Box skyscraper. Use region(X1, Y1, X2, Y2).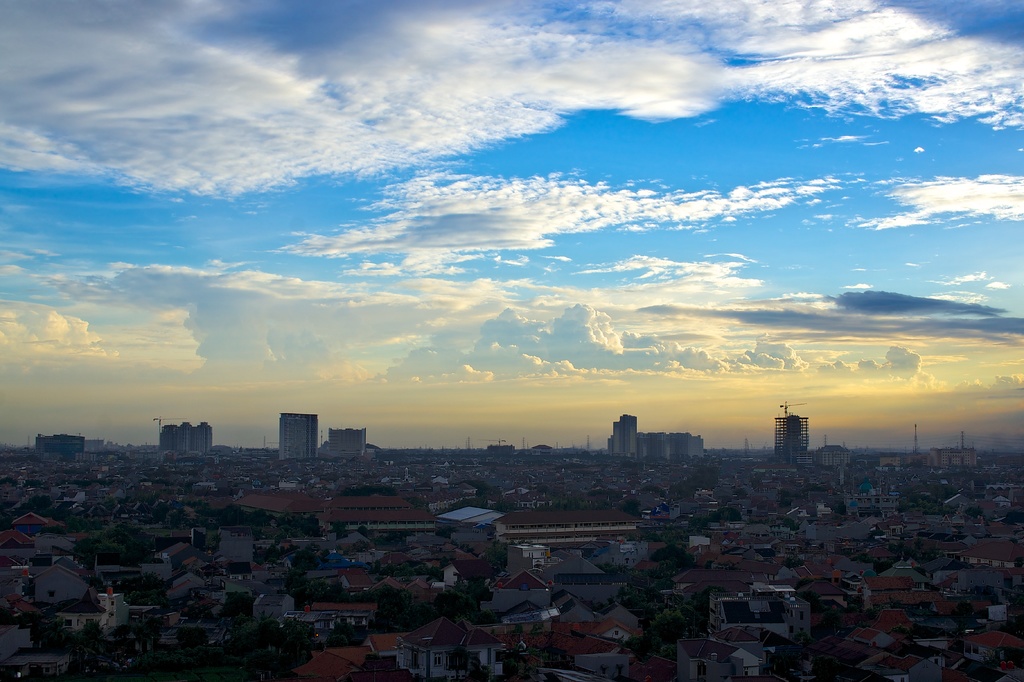
region(329, 427, 367, 458).
